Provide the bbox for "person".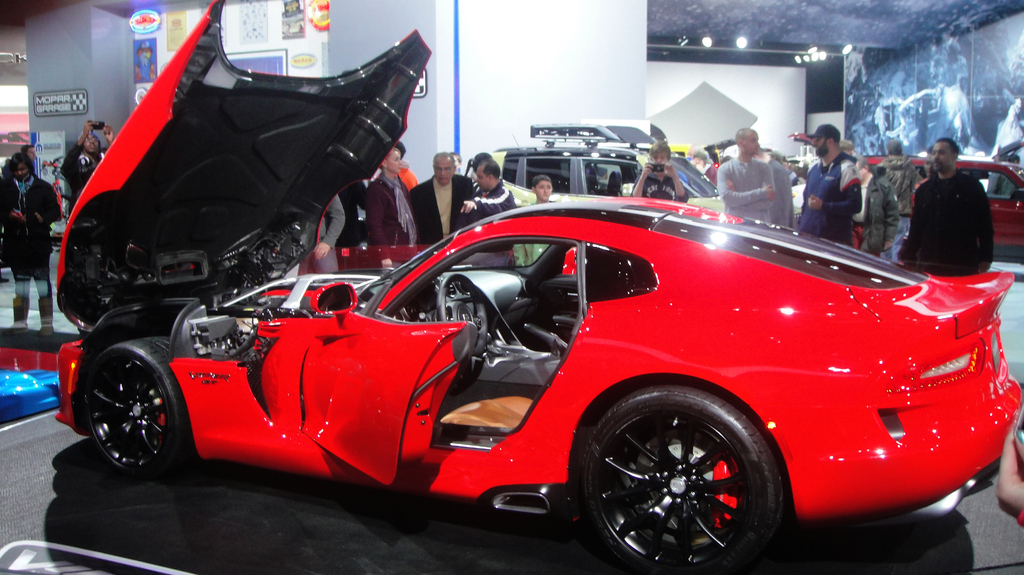
select_region(367, 148, 417, 251).
